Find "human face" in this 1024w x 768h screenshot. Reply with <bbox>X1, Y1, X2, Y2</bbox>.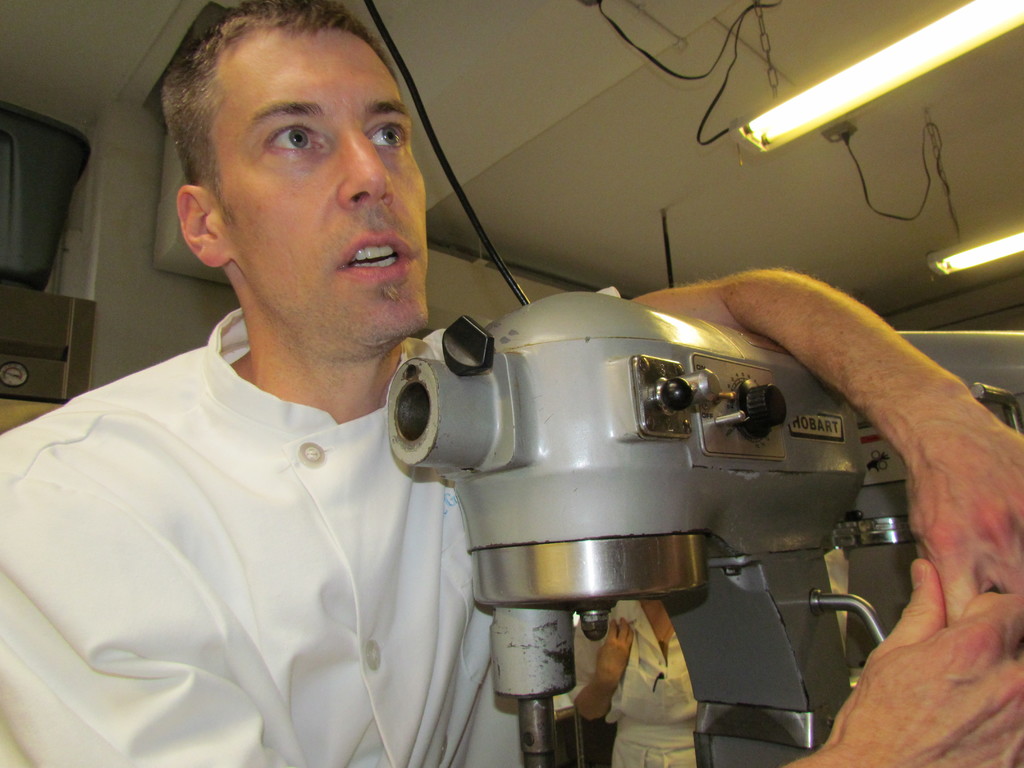
<bbox>229, 32, 420, 340</bbox>.
